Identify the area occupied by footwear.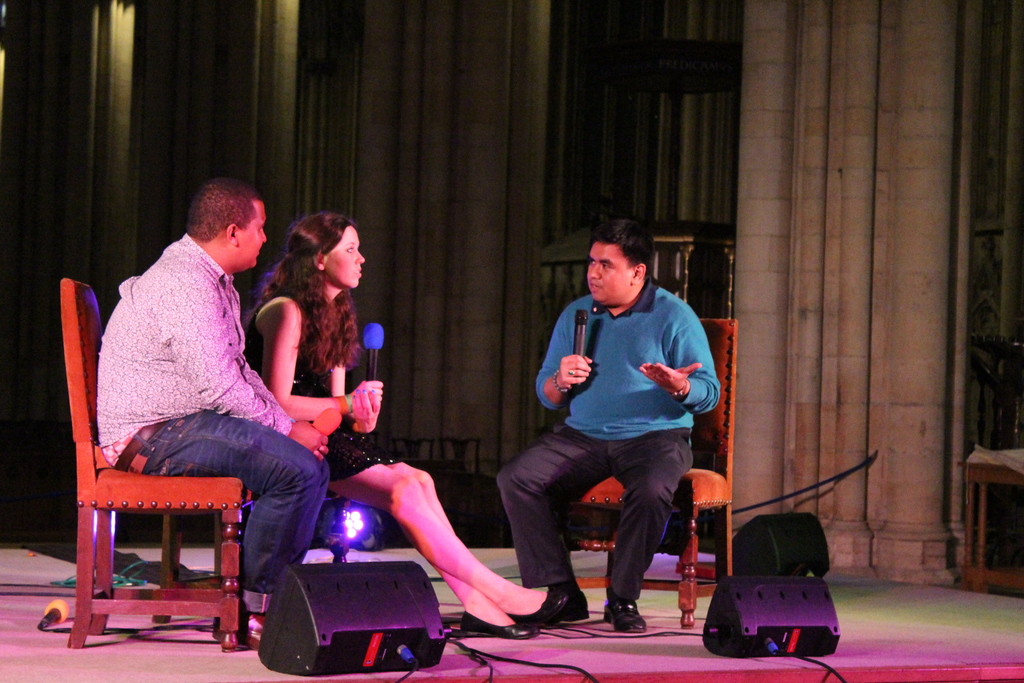
Area: <region>601, 593, 648, 631</region>.
